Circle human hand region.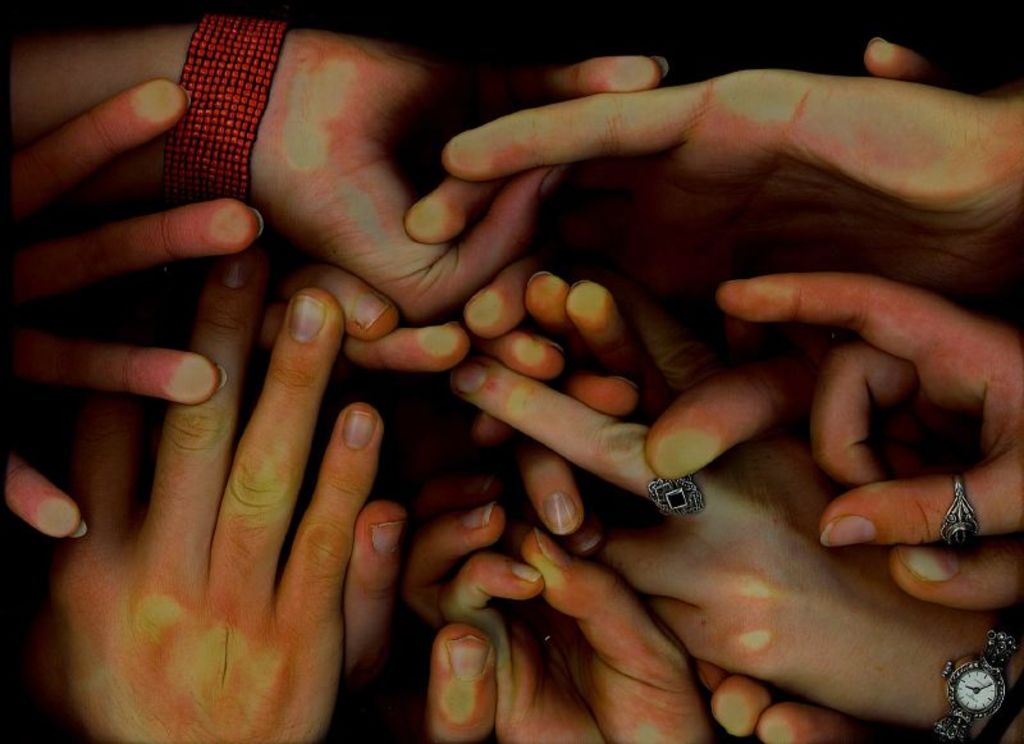
Region: <bbox>439, 355, 1018, 740</bbox>.
